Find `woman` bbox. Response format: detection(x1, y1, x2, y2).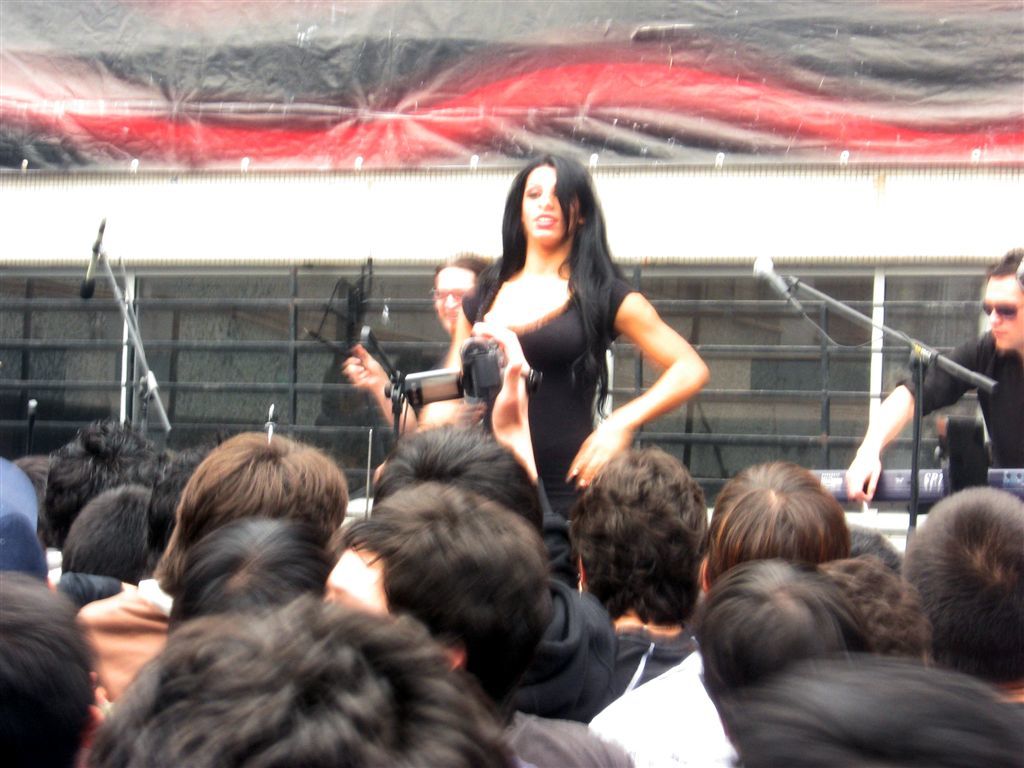
detection(431, 155, 682, 568).
